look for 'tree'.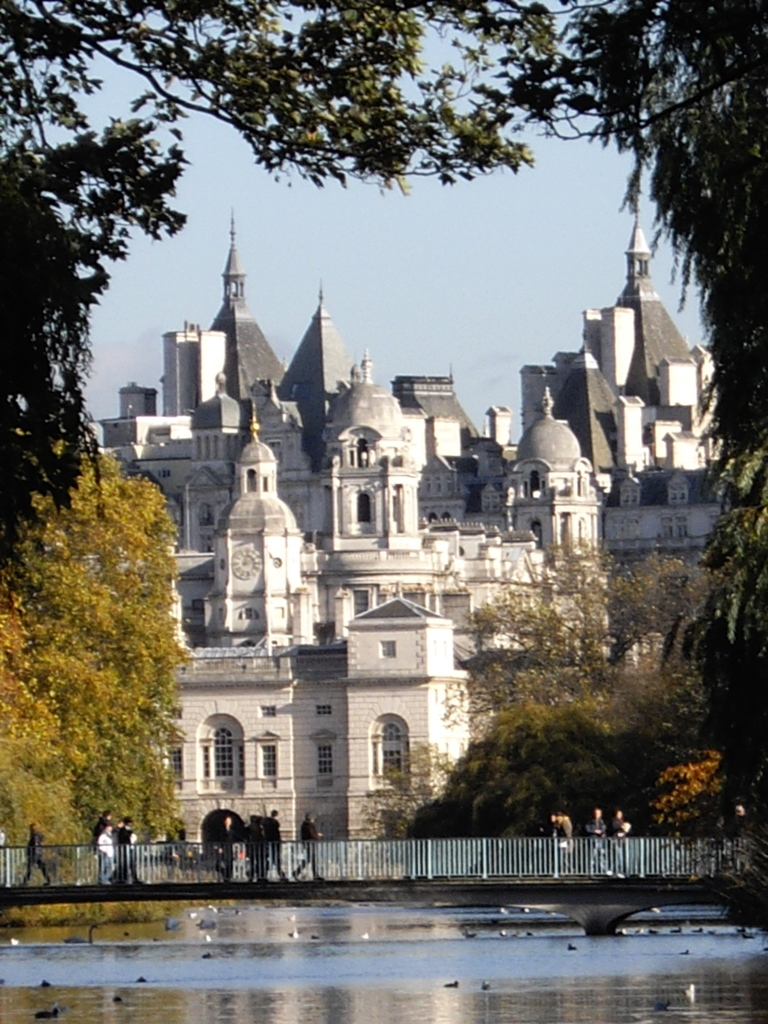
Found: left=550, top=0, right=767, bottom=908.
